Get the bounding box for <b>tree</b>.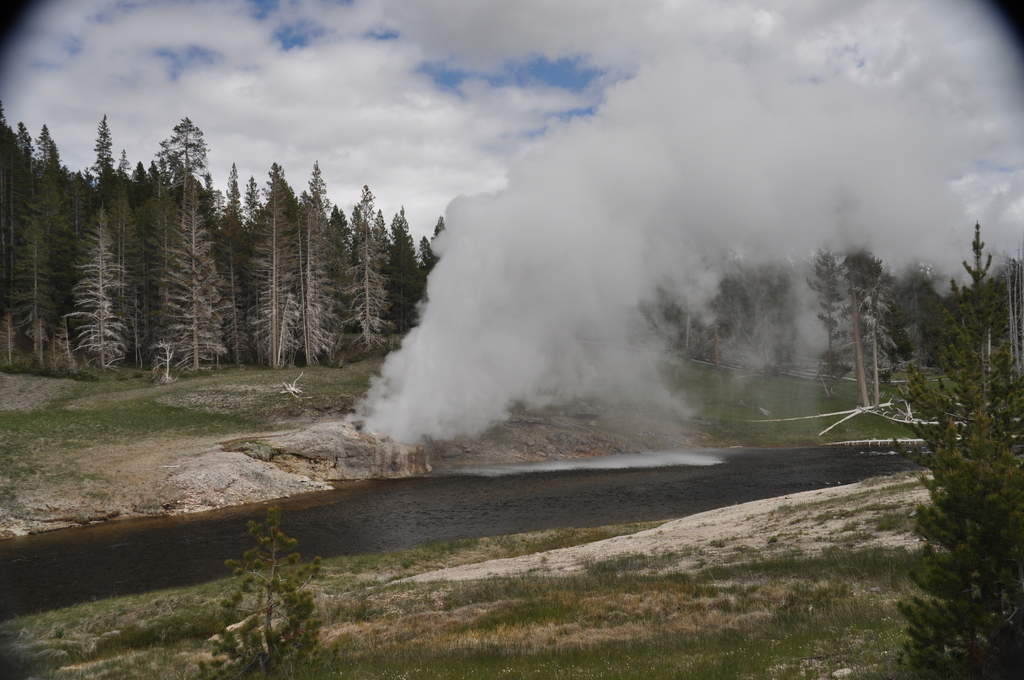
{"x1": 868, "y1": 324, "x2": 1021, "y2": 679}.
